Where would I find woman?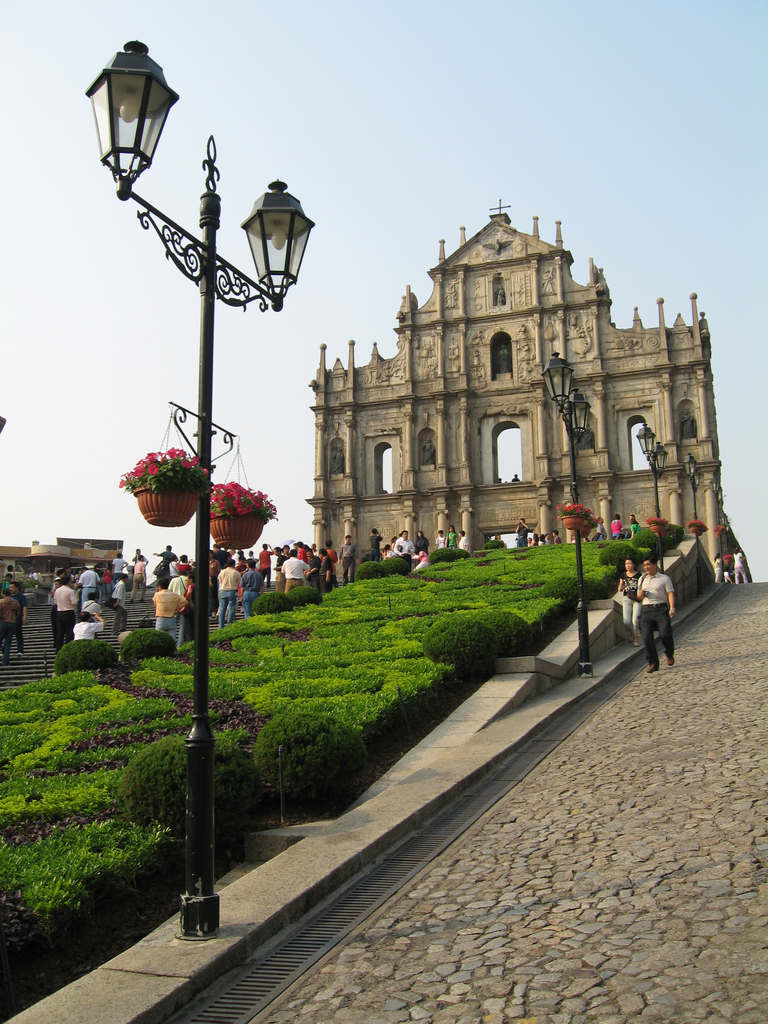
At 616/555/640/647.
